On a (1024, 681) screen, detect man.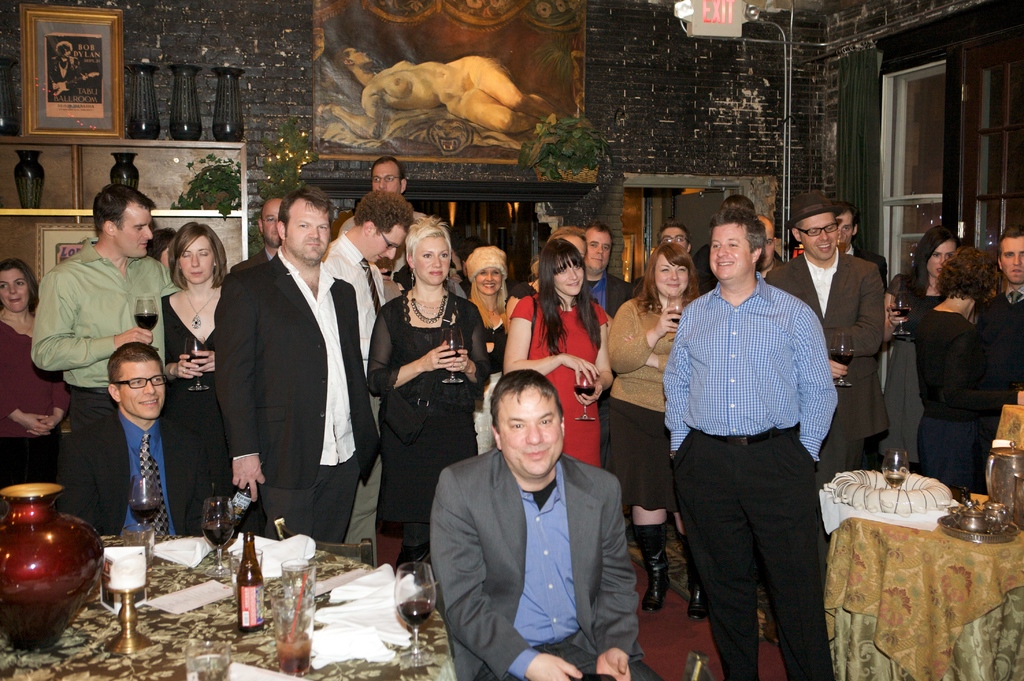
755:208:785:283.
